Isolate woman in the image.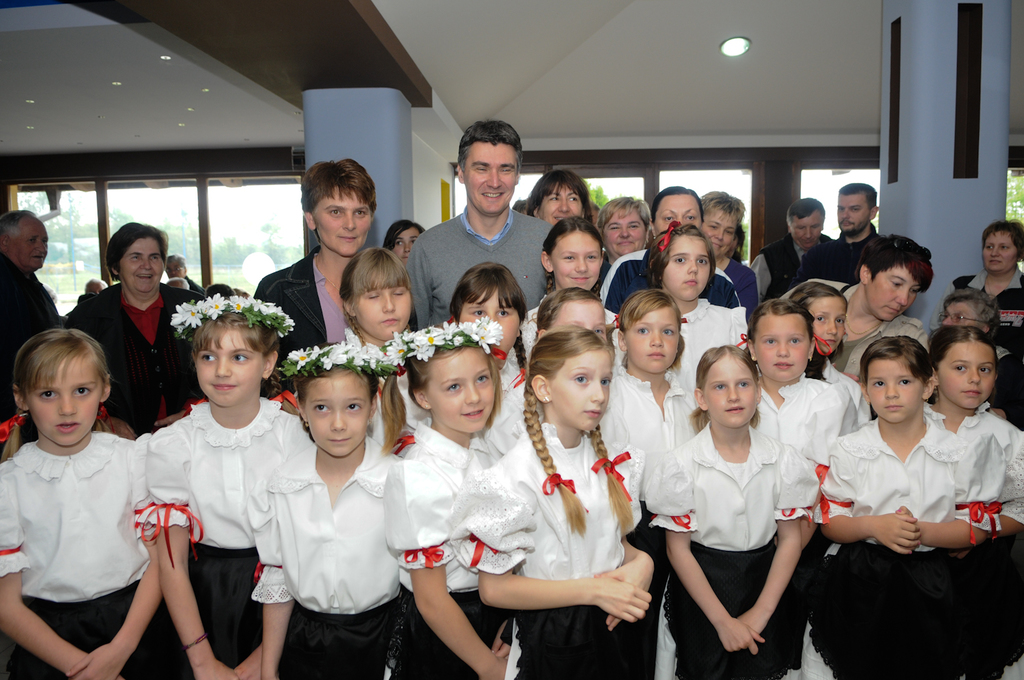
Isolated region: x1=63, y1=220, x2=214, y2=459.
